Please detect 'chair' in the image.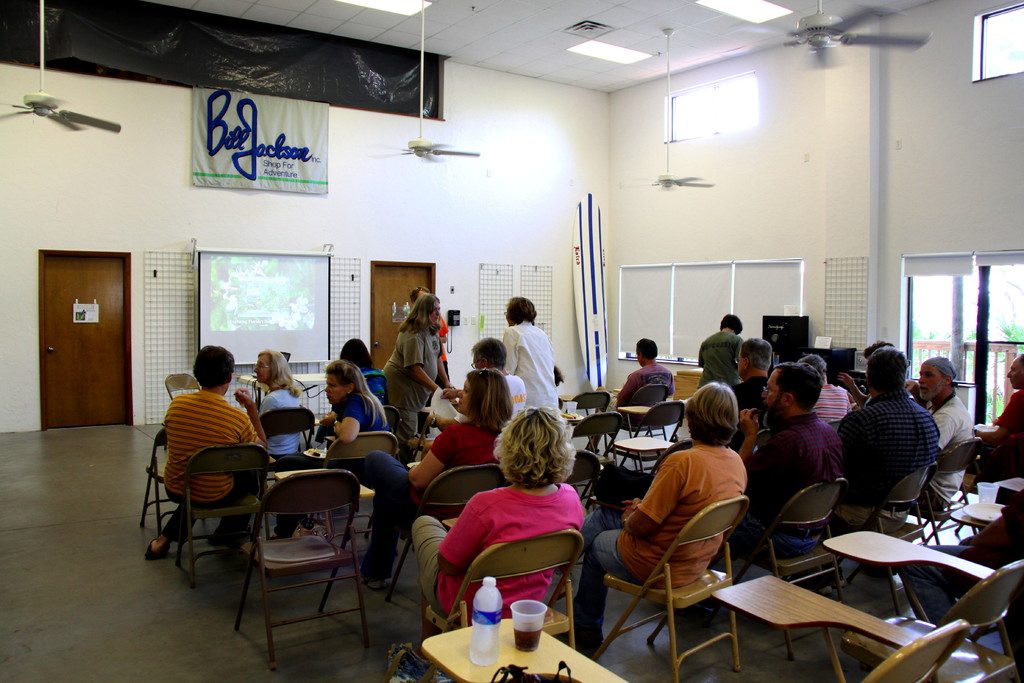
563 391 628 417.
